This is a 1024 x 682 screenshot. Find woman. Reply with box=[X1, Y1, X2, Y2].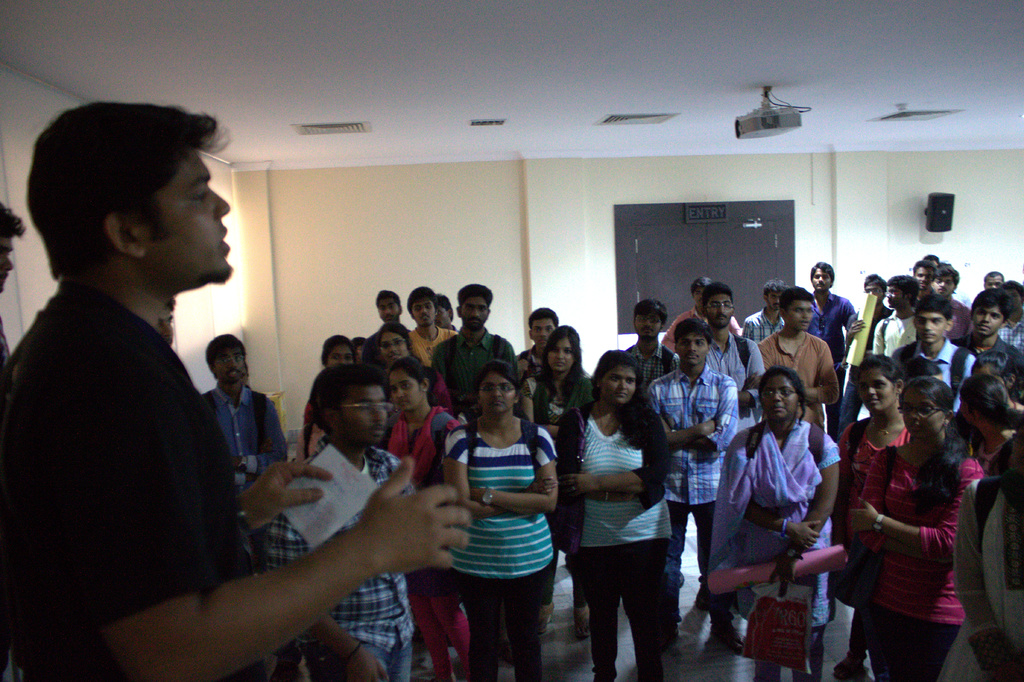
box=[840, 360, 913, 681].
